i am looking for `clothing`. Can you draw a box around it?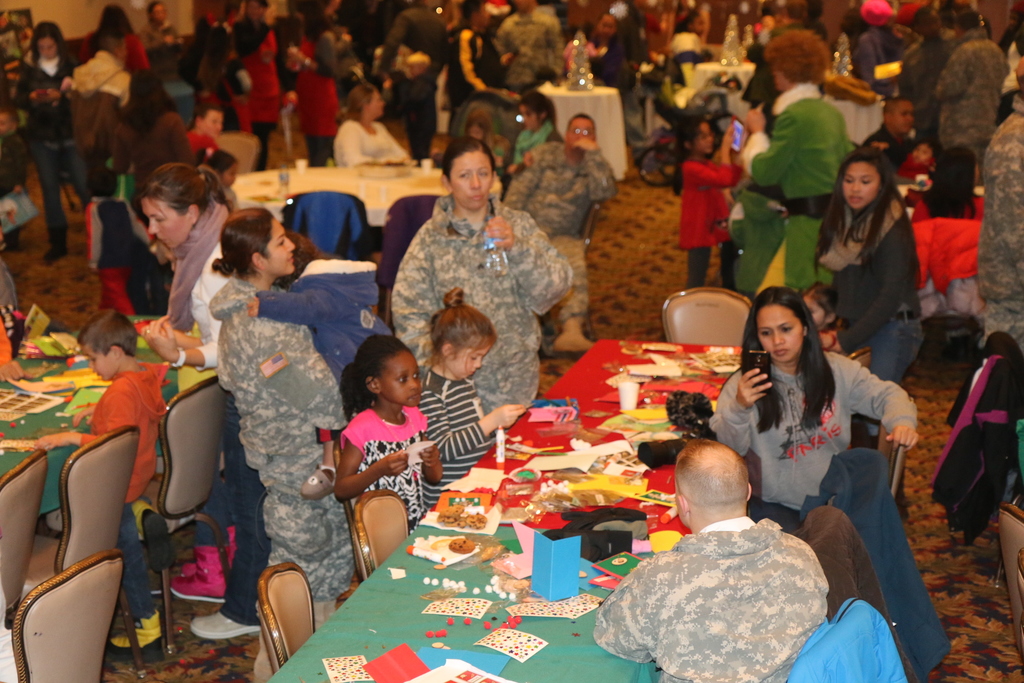
Sure, the bounding box is [left=595, top=515, right=849, bottom=682].
